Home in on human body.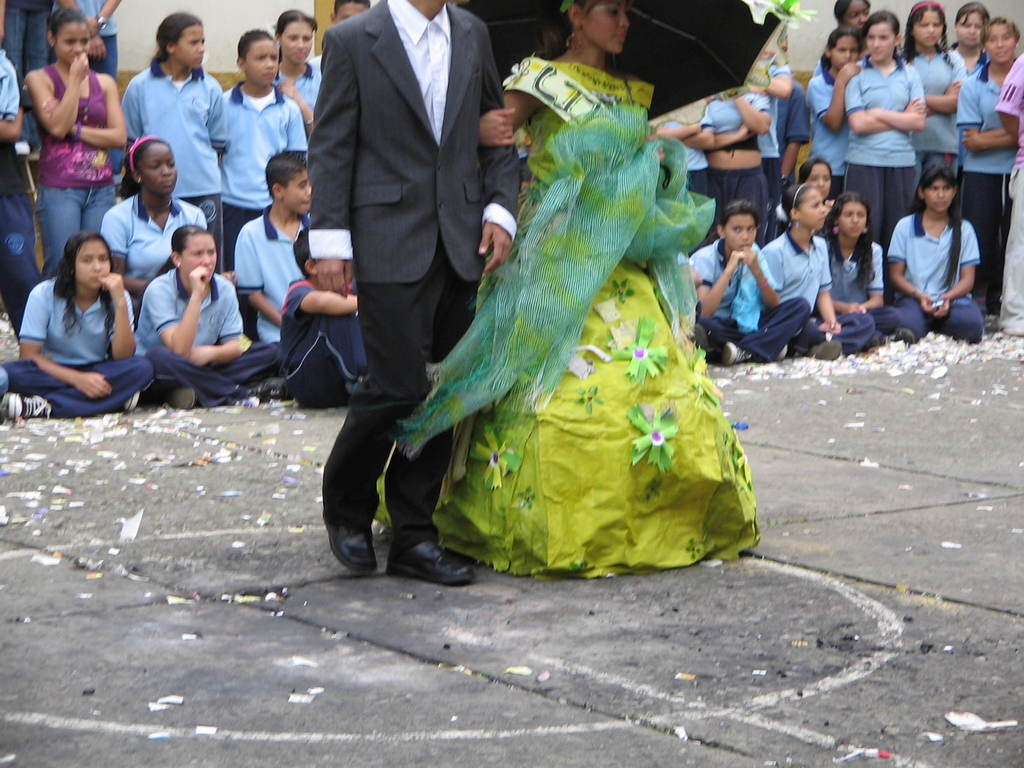
Homed in at (0, 233, 157, 417).
